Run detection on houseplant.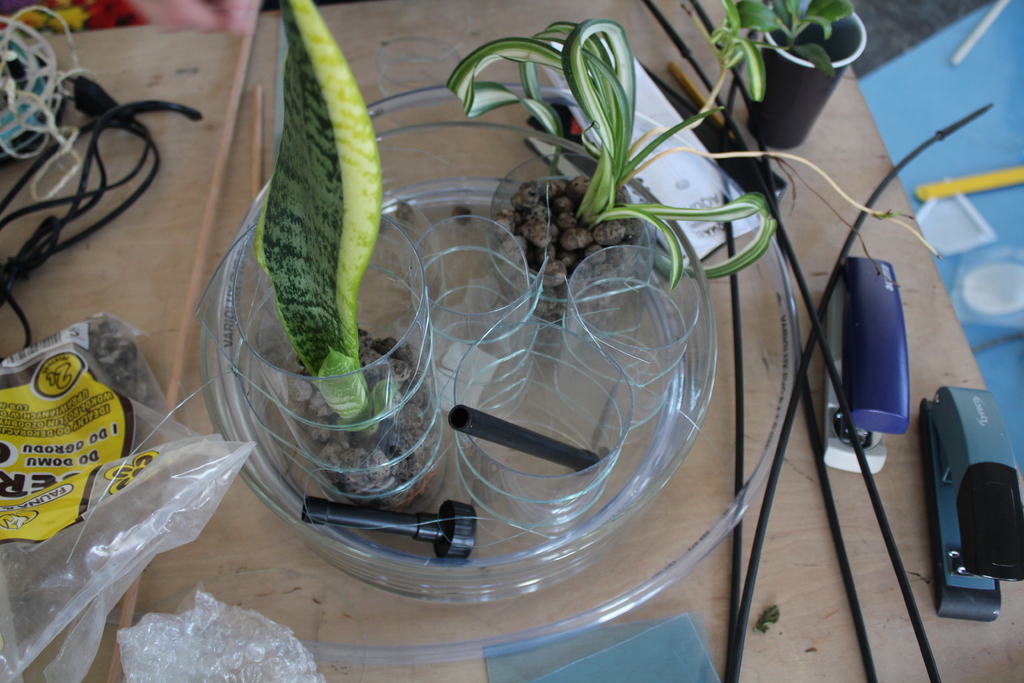
Result: (440,0,950,333).
